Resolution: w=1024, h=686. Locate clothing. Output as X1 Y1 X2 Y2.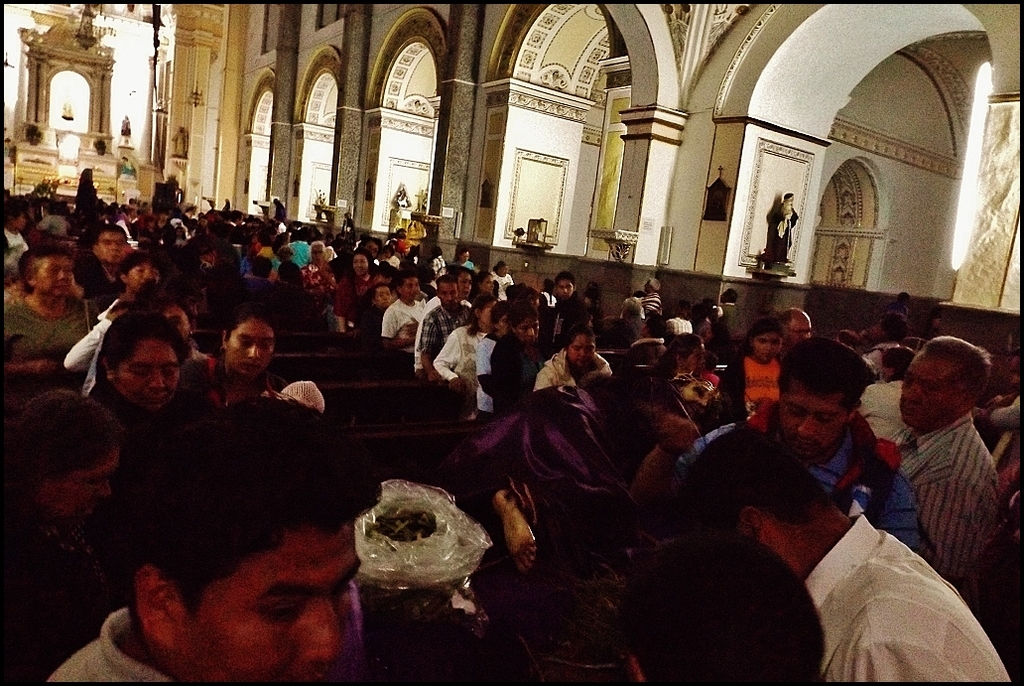
5 297 93 415.
